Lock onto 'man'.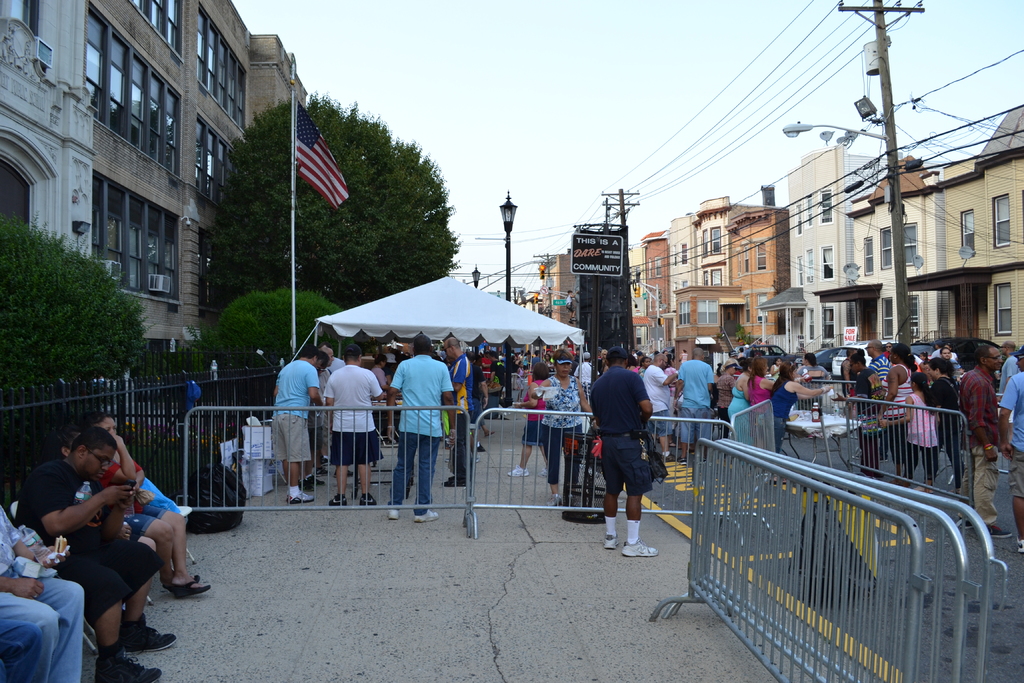
Locked: [left=568, top=352, right=598, bottom=402].
